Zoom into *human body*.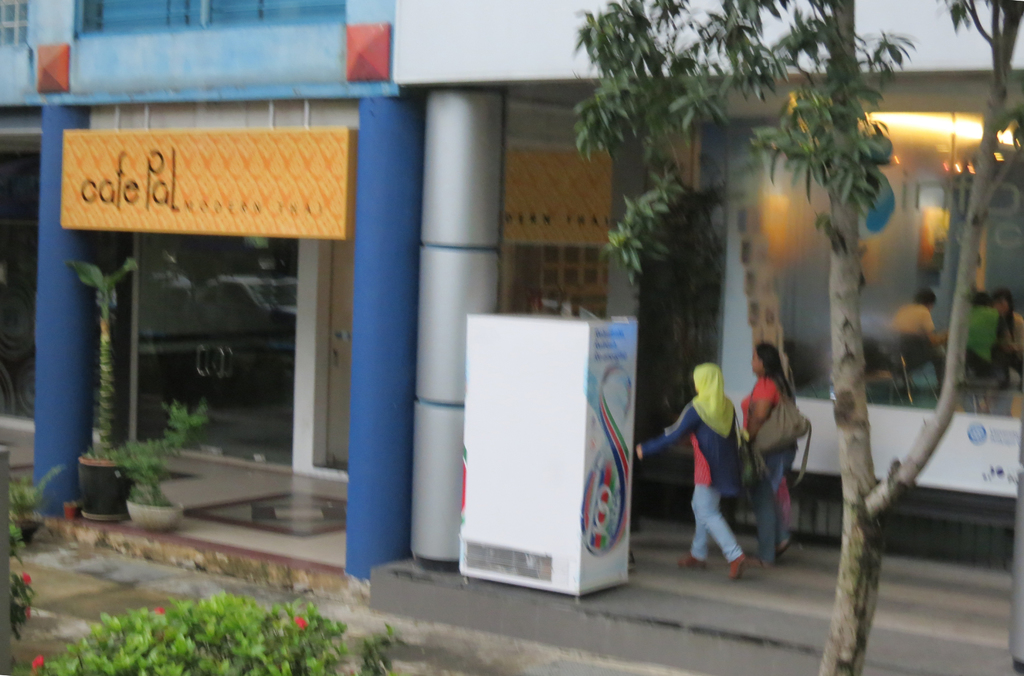
Zoom target: 735 355 820 563.
